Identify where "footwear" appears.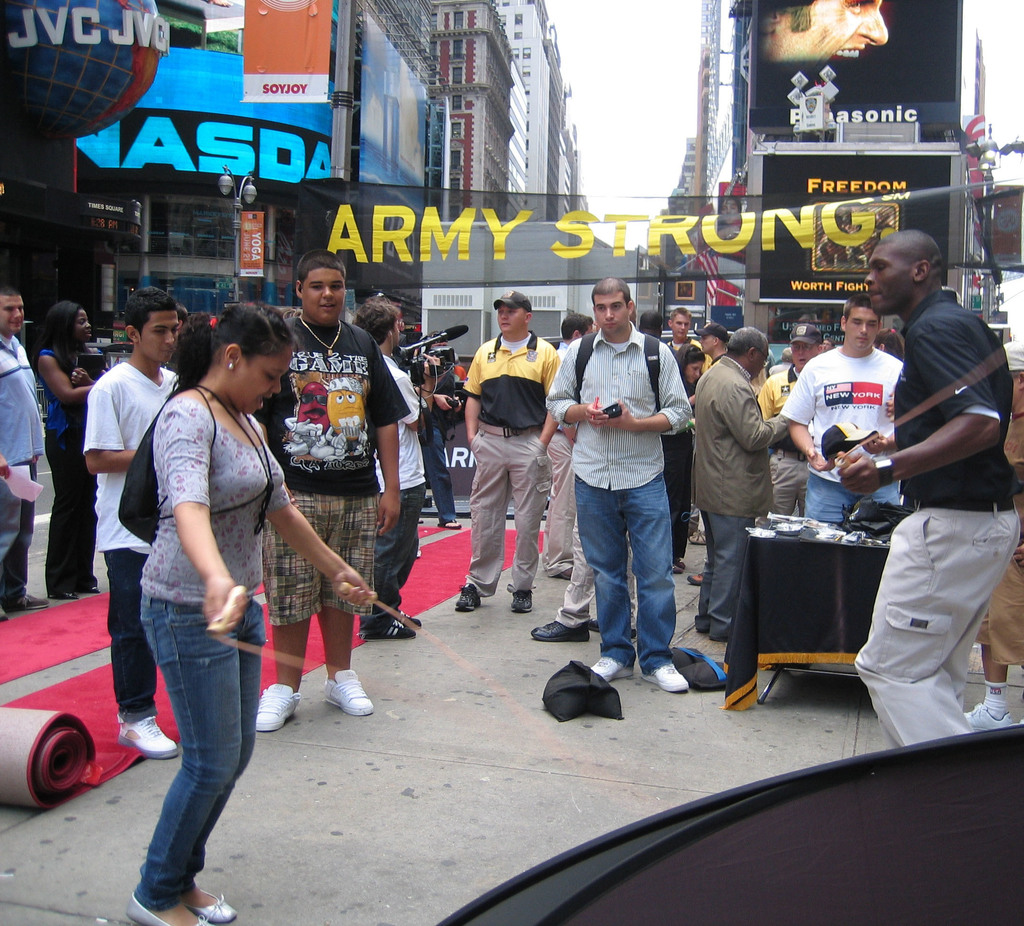
Appears at 358:615:415:640.
